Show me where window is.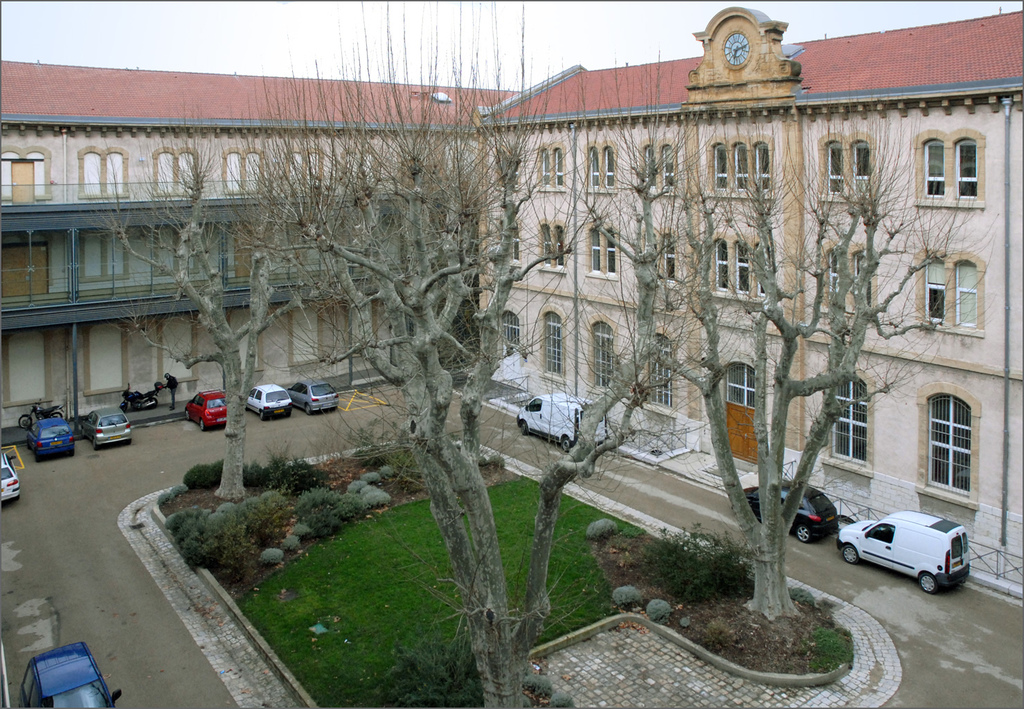
window is at 825, 366, 878, 472.
